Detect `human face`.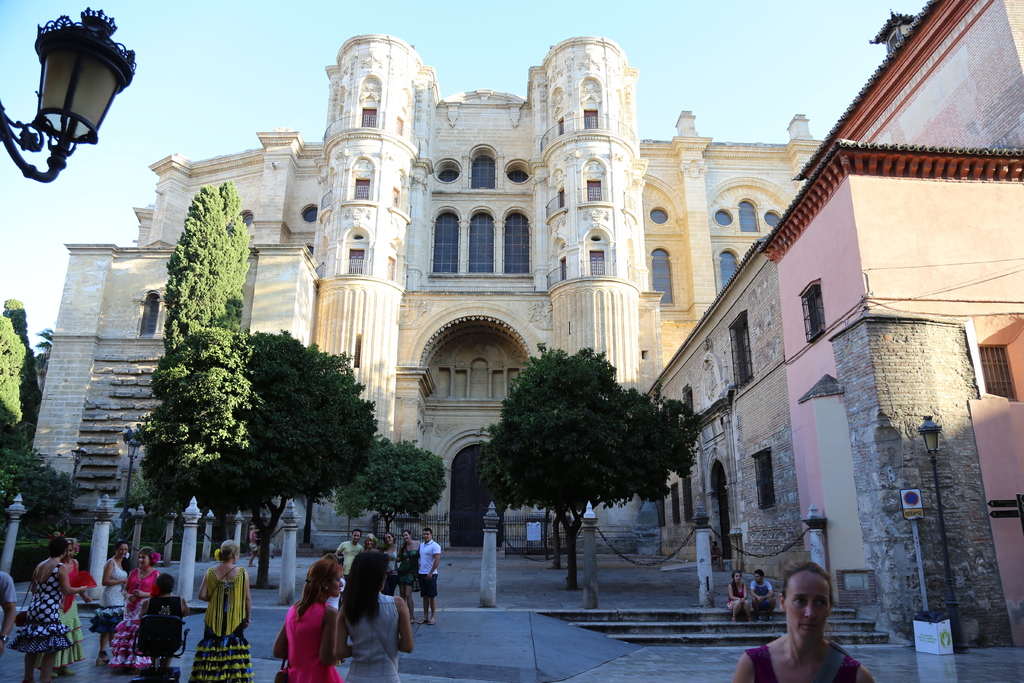
Detected at {"x1": 381, "y1": 531, "x2": 394, "y2": 550}.
